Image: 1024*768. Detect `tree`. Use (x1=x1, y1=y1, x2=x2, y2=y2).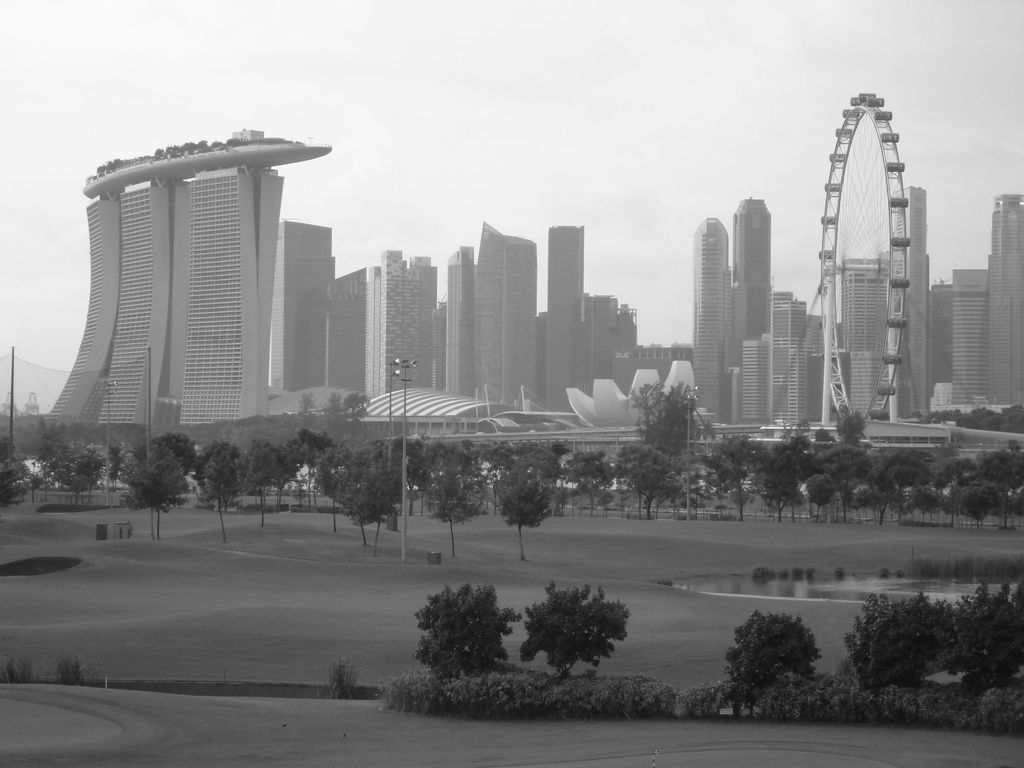
(x1=950, y1=584, x2=1023, y2=696).
